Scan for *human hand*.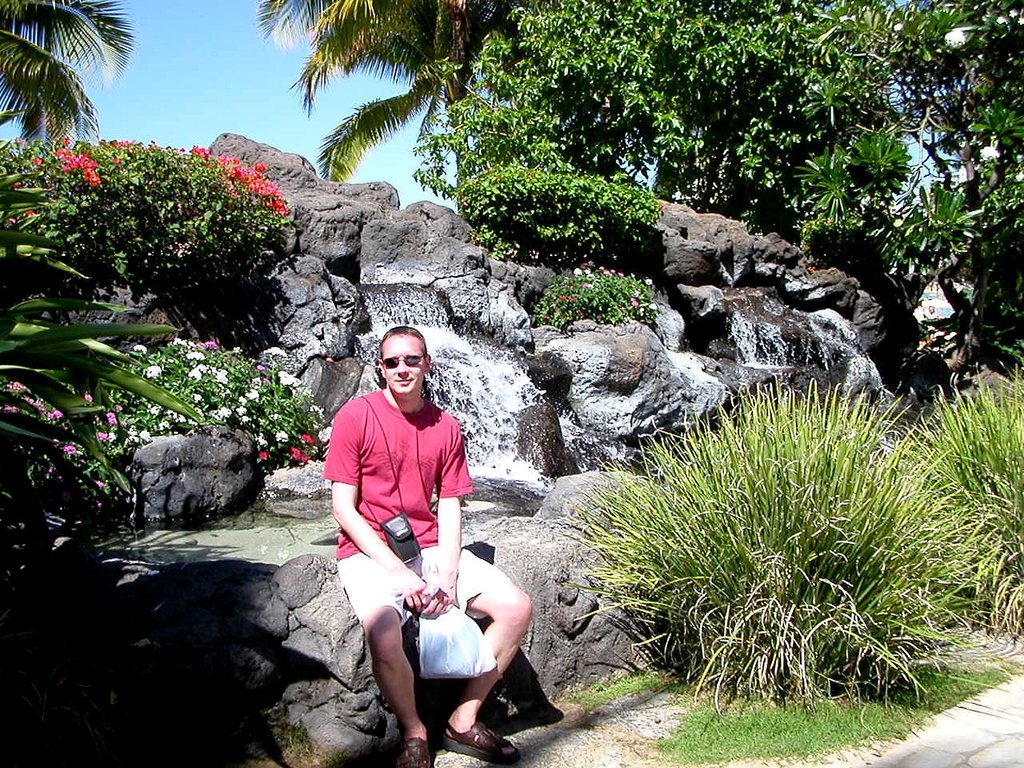
Scan result: <box>429,582,458,618</box>.
